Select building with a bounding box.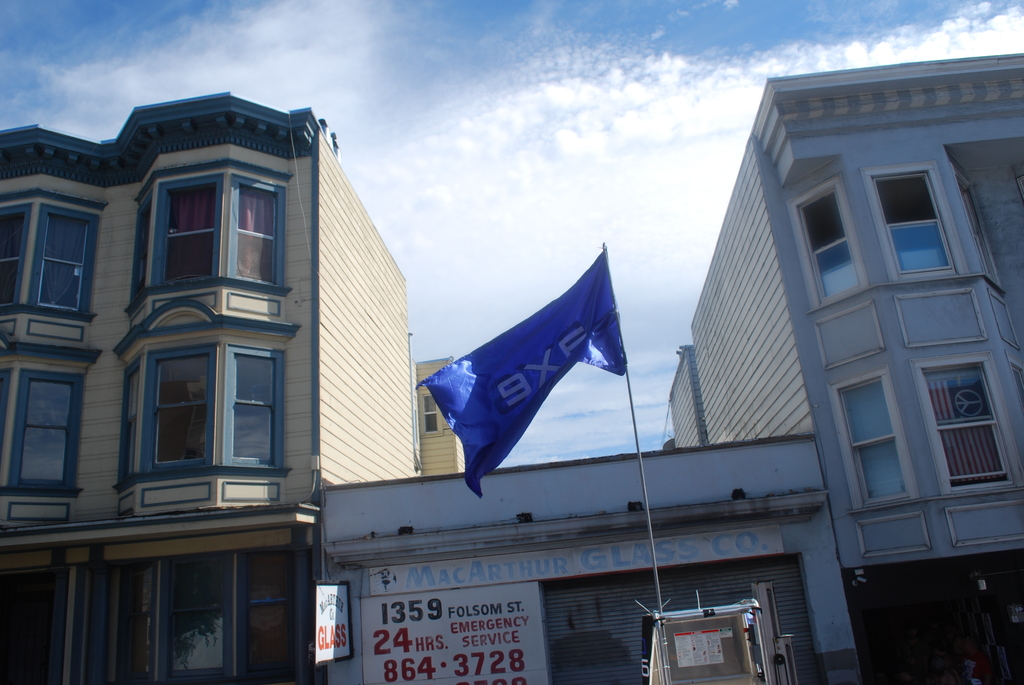
321:430:862:684.
